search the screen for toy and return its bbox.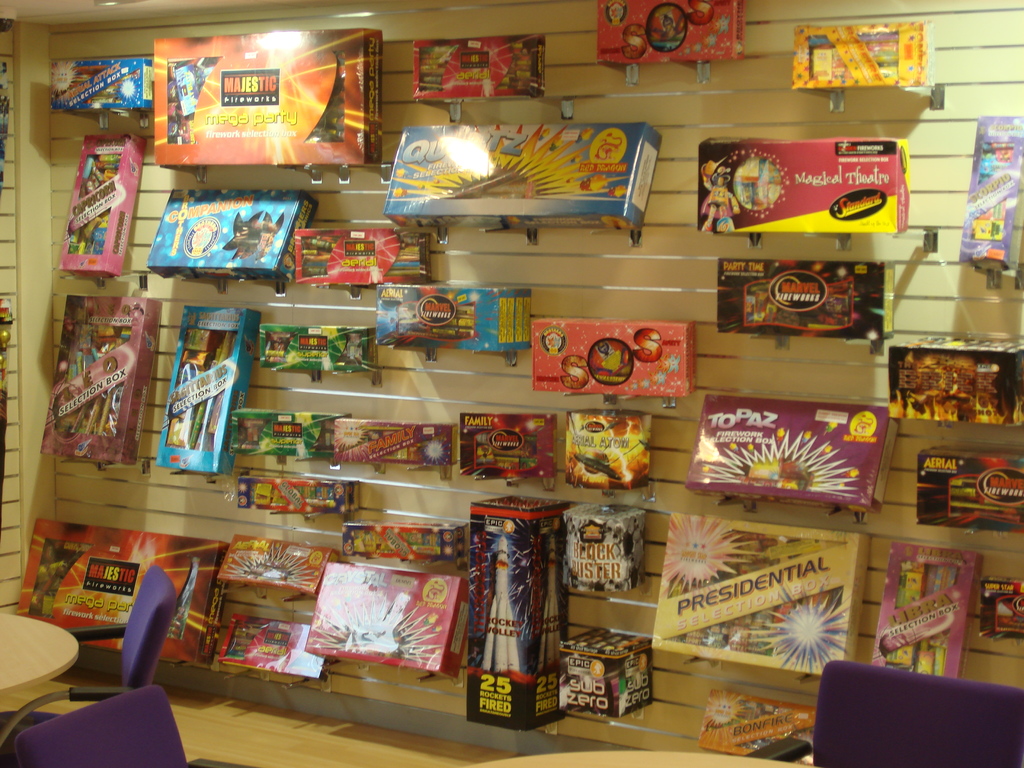
Found: [left=700, top=156, right=741, bottom=236].
